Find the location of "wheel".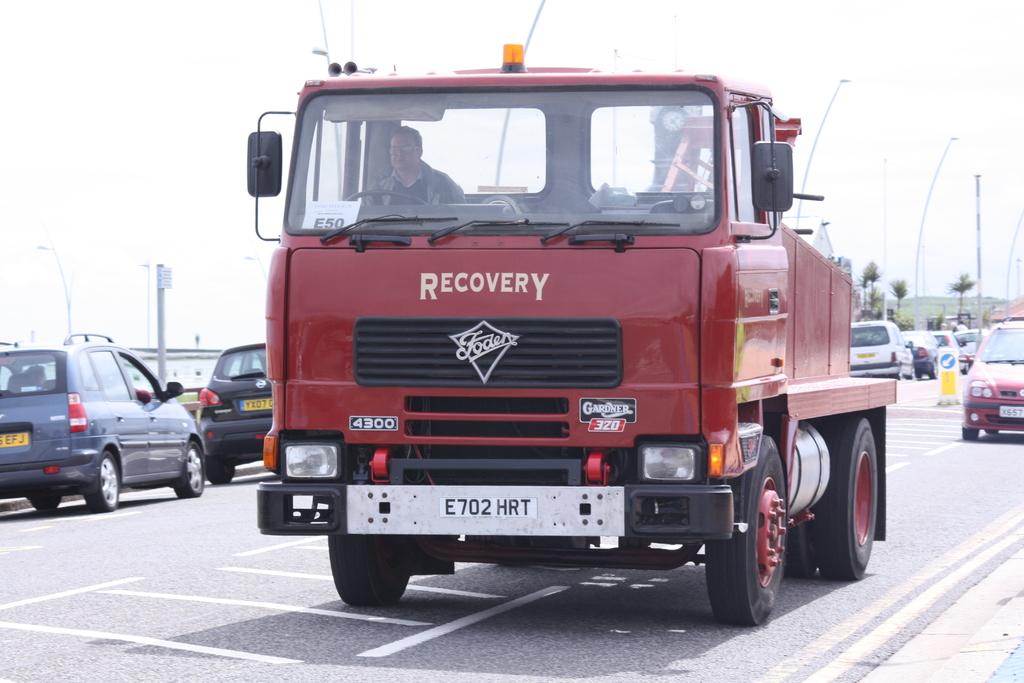
Location: 909 365 916 378.
